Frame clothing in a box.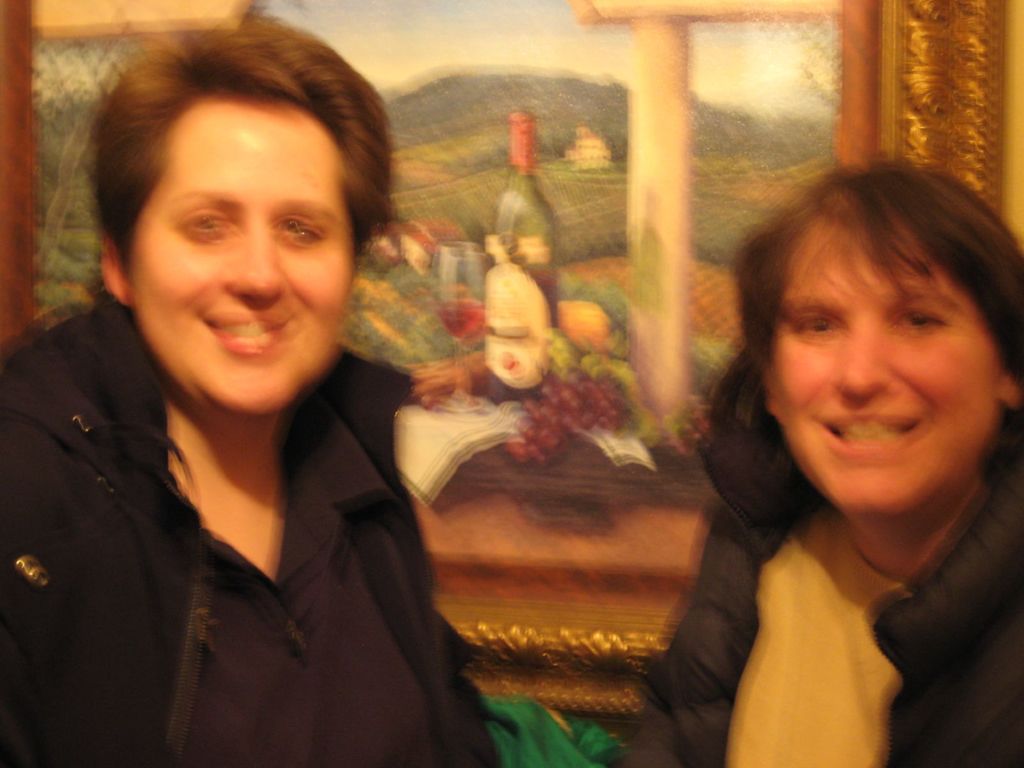
left=628, top=349, right=1023, bottom=767.
